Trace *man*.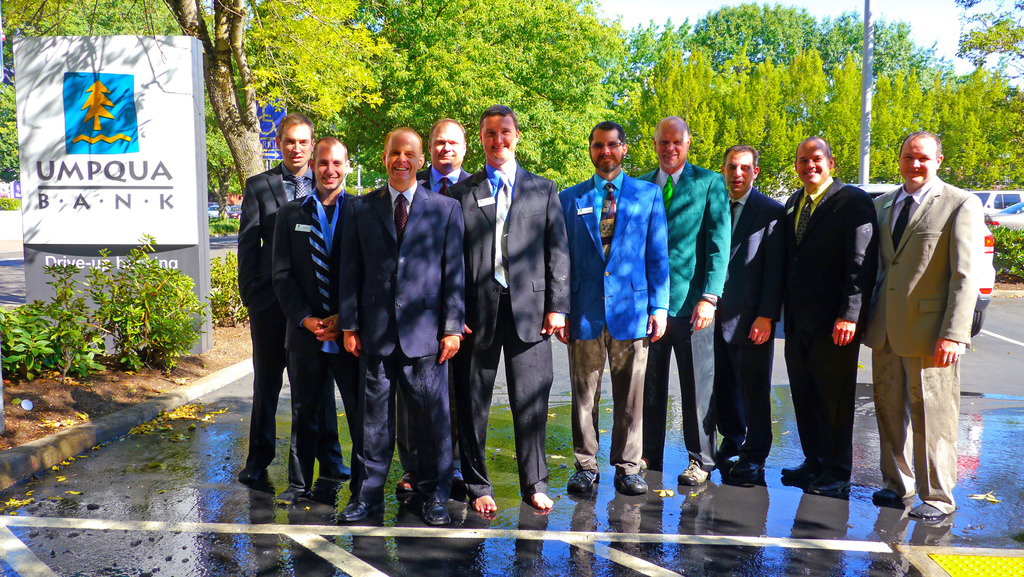
Traced to BBox(334, 121, 463, 533).
